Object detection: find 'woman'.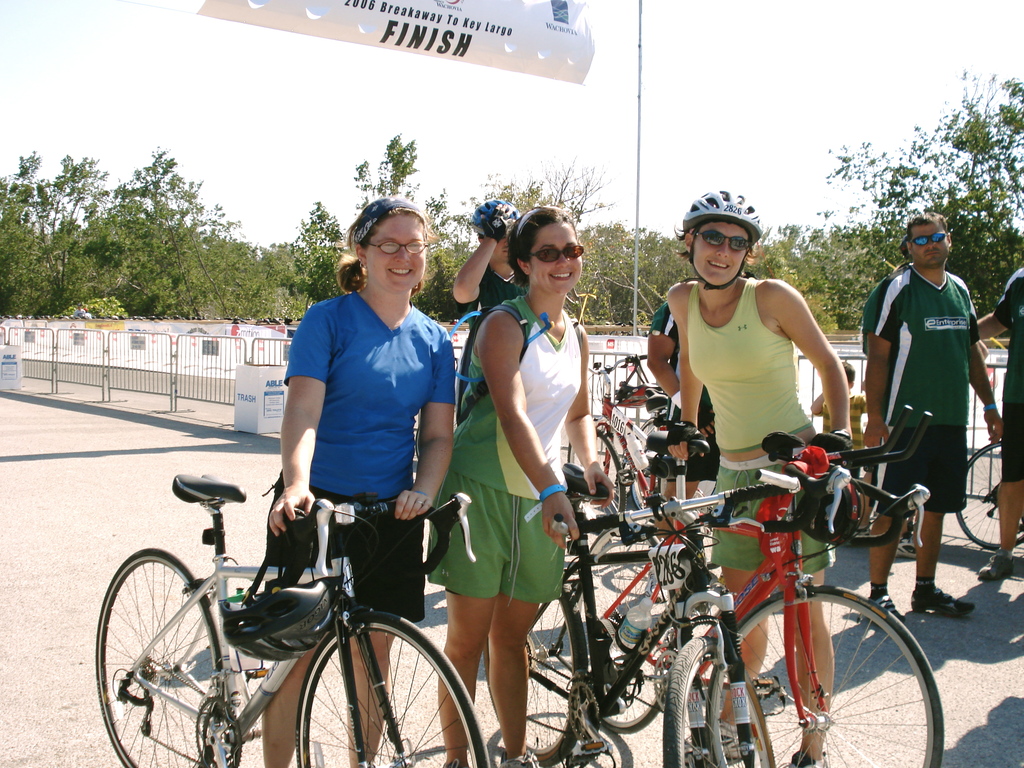
[662,188,854,767].
